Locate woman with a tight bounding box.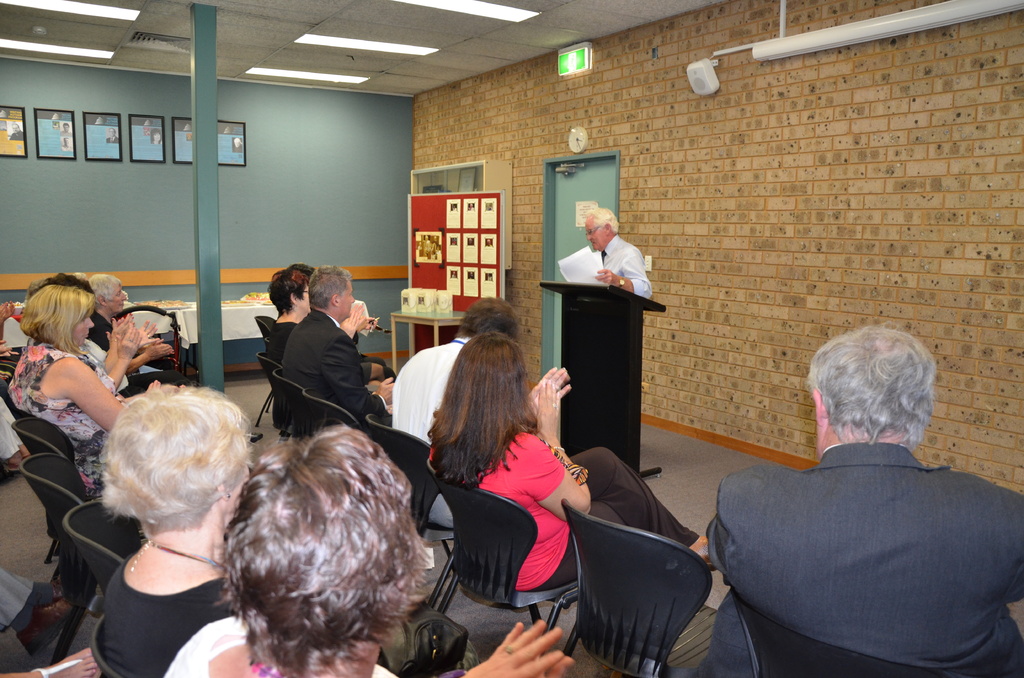
(267,261,364,371).
